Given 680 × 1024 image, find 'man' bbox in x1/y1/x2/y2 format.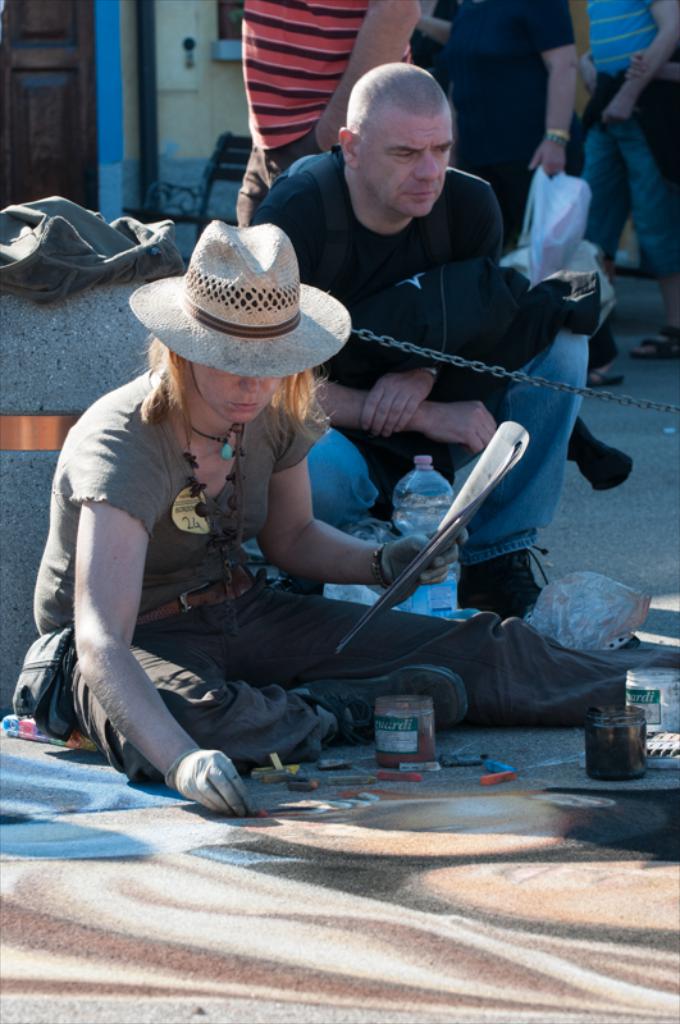
236/77/580/593.
